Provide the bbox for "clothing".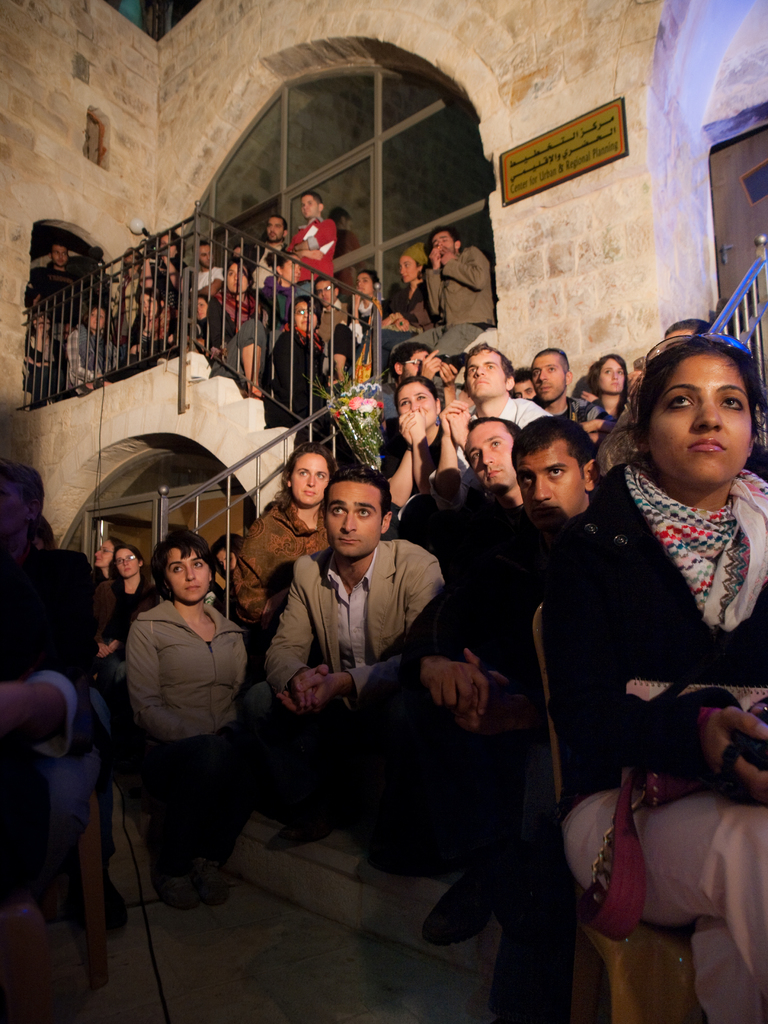
284, 217, 339, 282.
